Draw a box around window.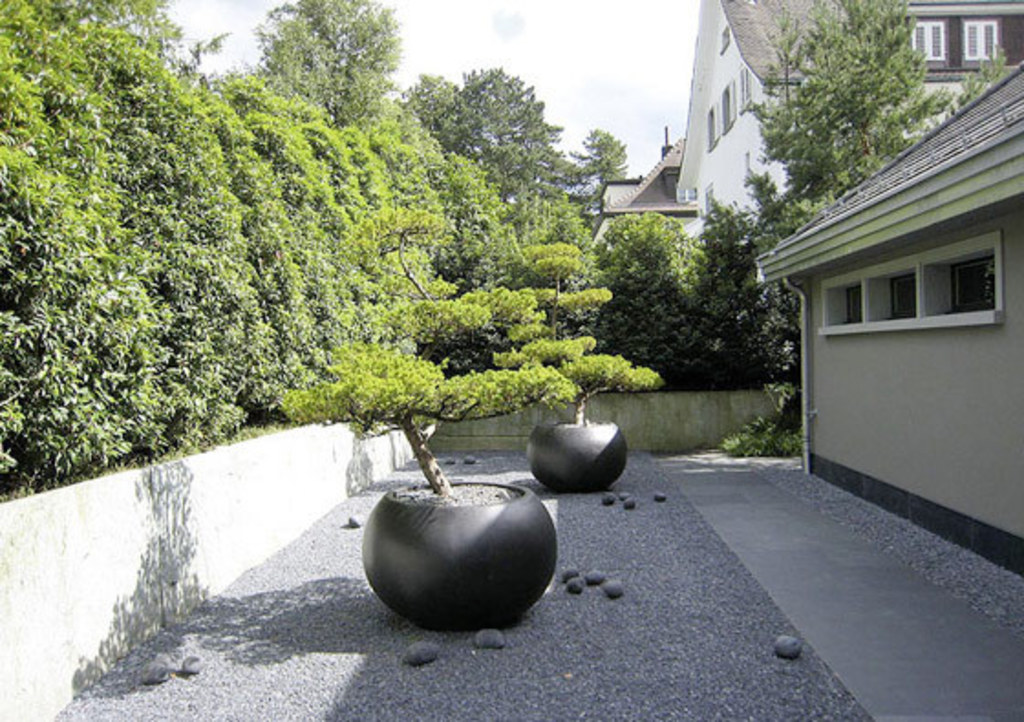
852 221 1020 334.
